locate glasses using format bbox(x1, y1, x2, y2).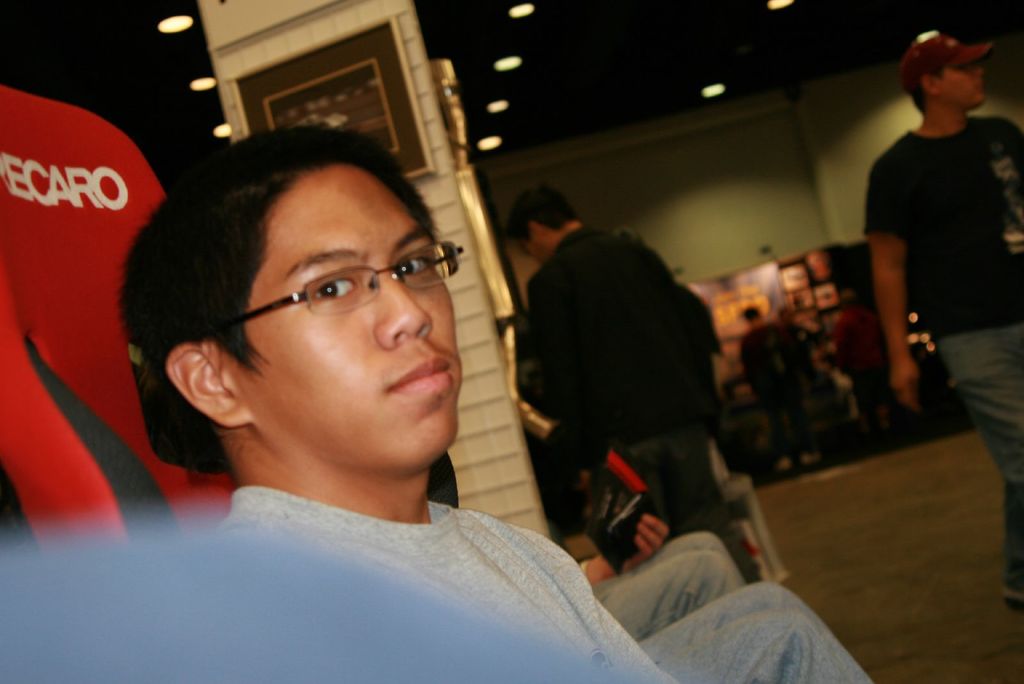
bbox(213, 233, 445, 323).
